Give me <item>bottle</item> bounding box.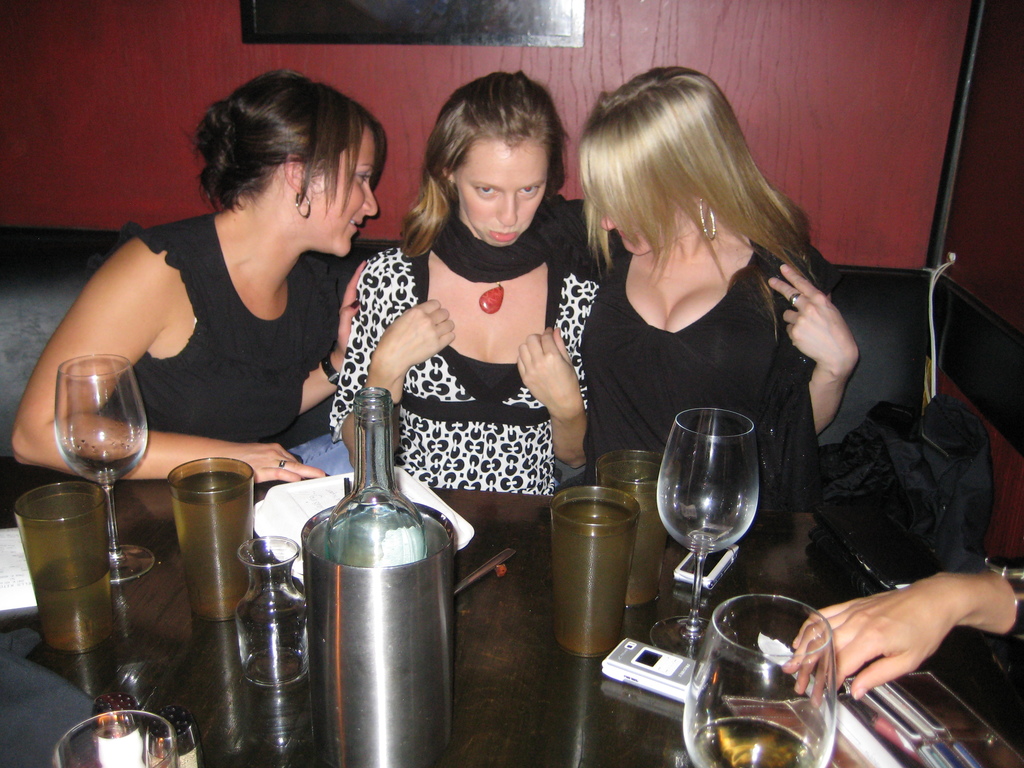
{"left": 328, "top": 390, "right": 426, "bottom": 569}.
